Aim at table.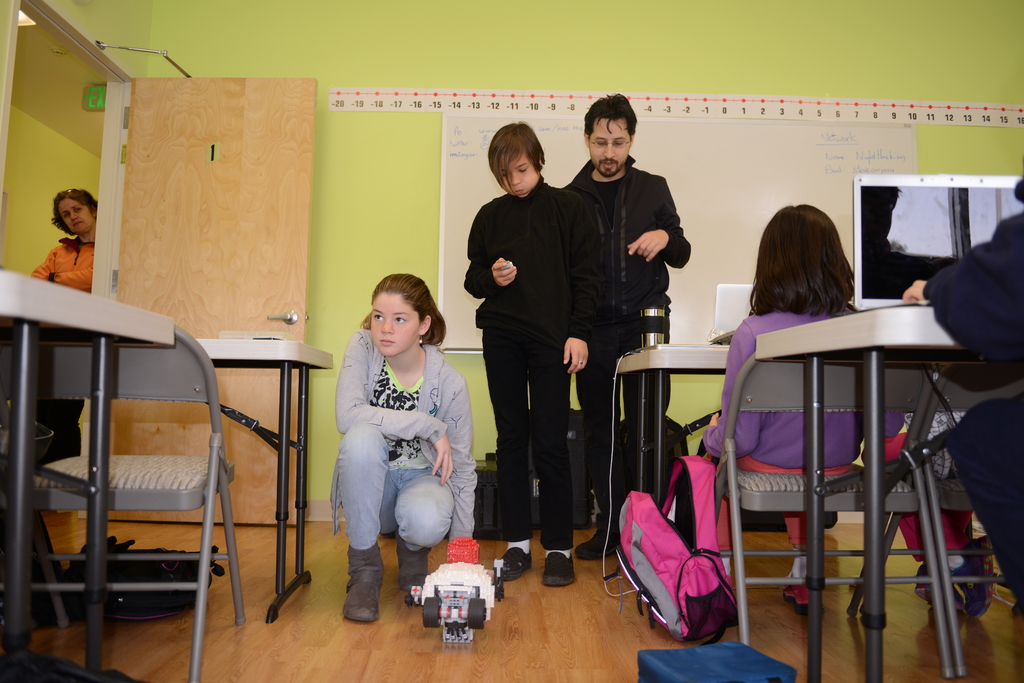
Aimed at bbox(202, 339, 333, 620).
